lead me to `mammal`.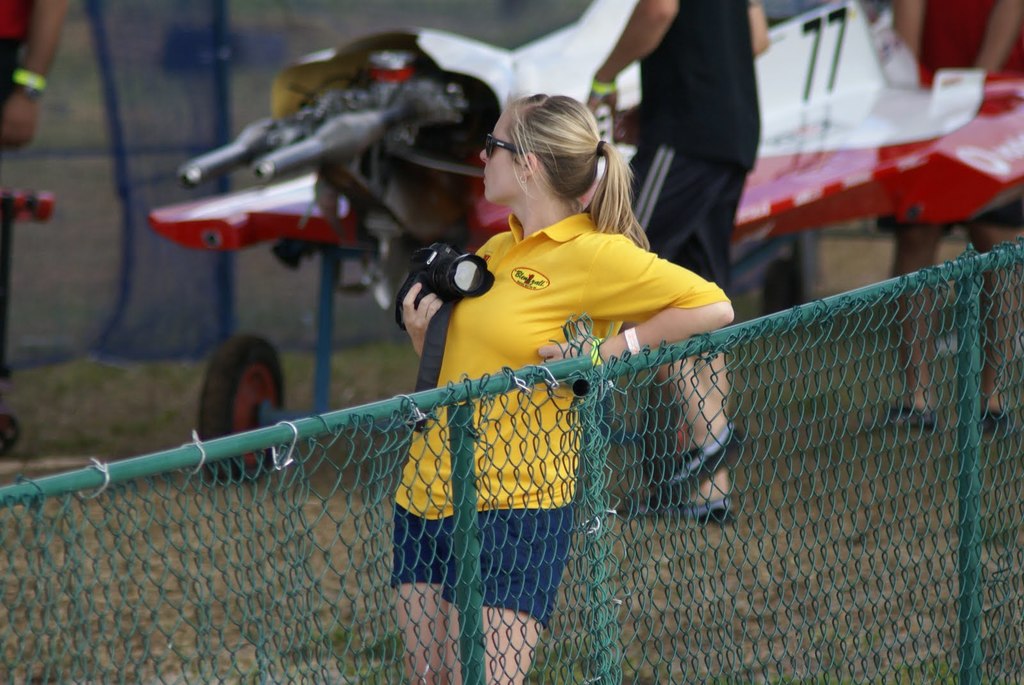
Lead to {"x1": 0, "y1": 0, "x2": 70, "y2": 464}.
